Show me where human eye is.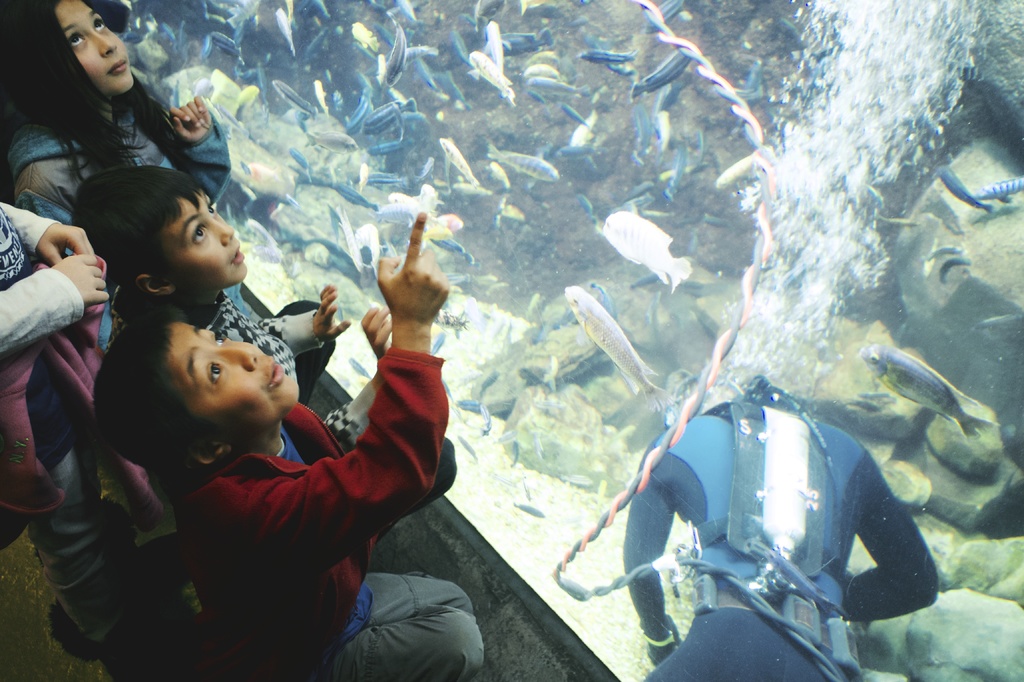
human eye is at box(93, 15, 106, 31).
